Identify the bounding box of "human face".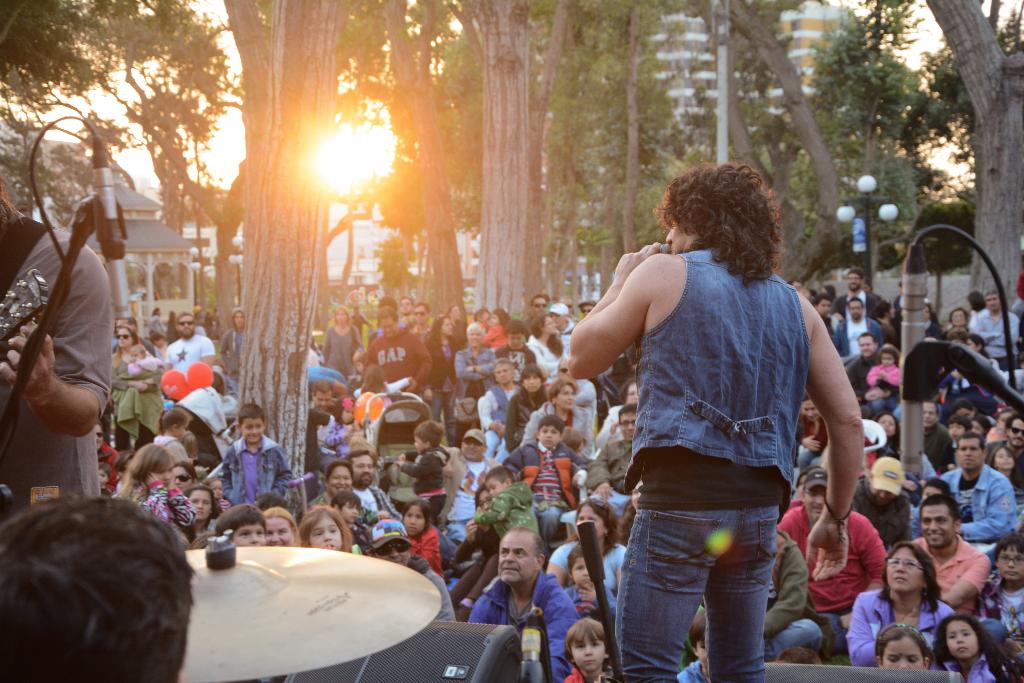
bbox=[184, 486, 212, 522].
